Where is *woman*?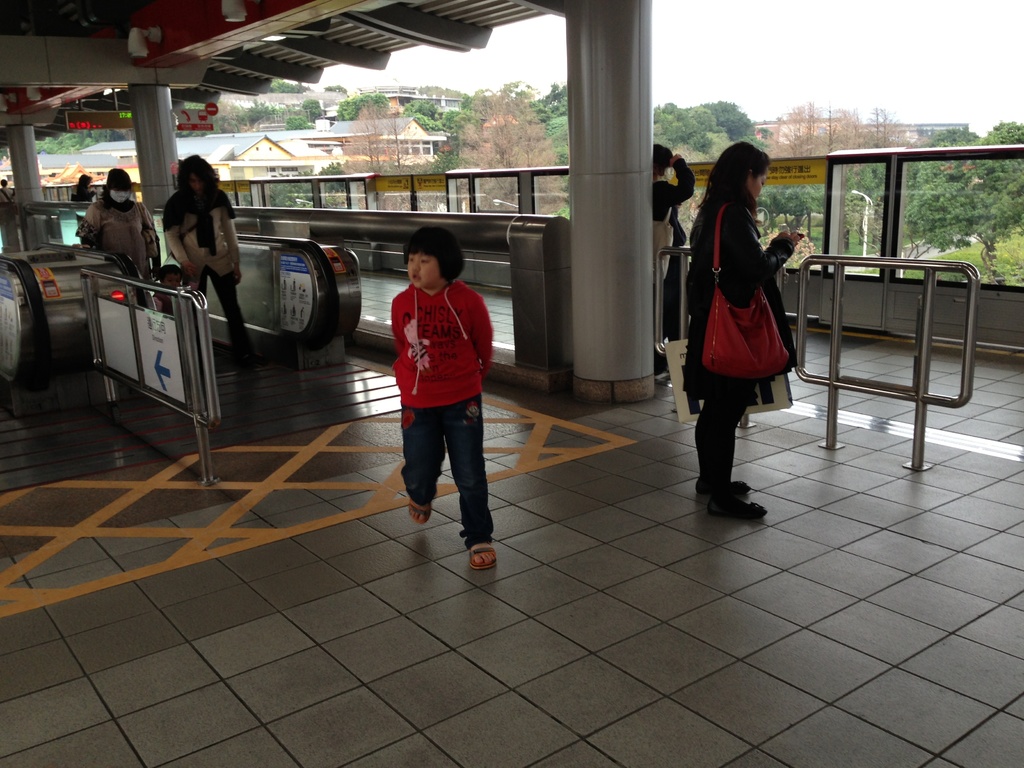
79/167/157/280.
